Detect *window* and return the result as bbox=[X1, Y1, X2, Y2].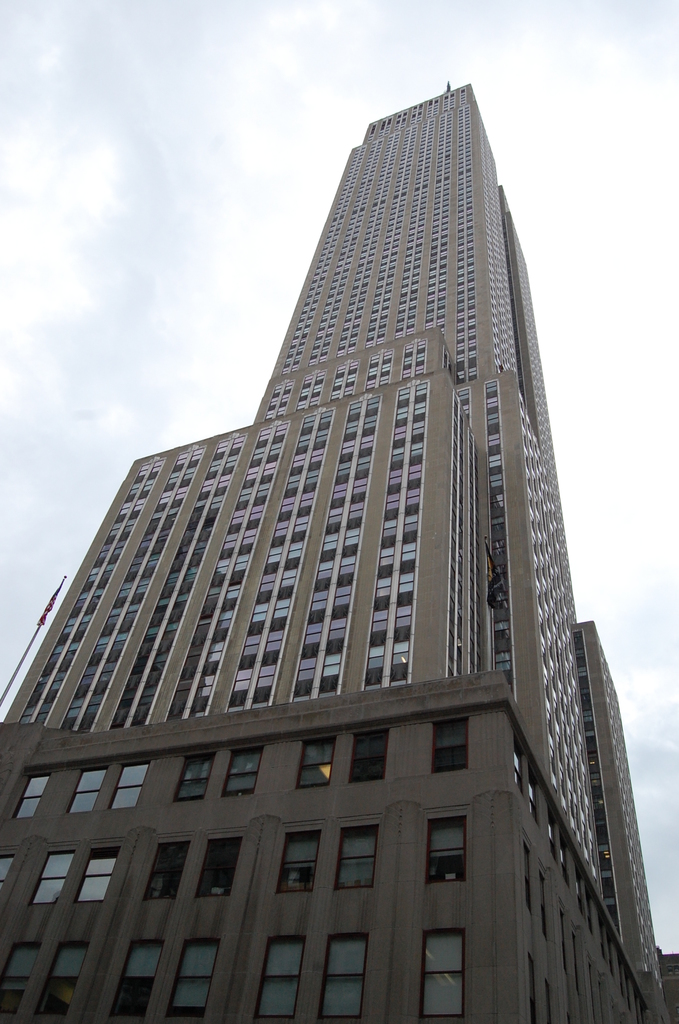
bbox=[145, 844, 186, 896].
